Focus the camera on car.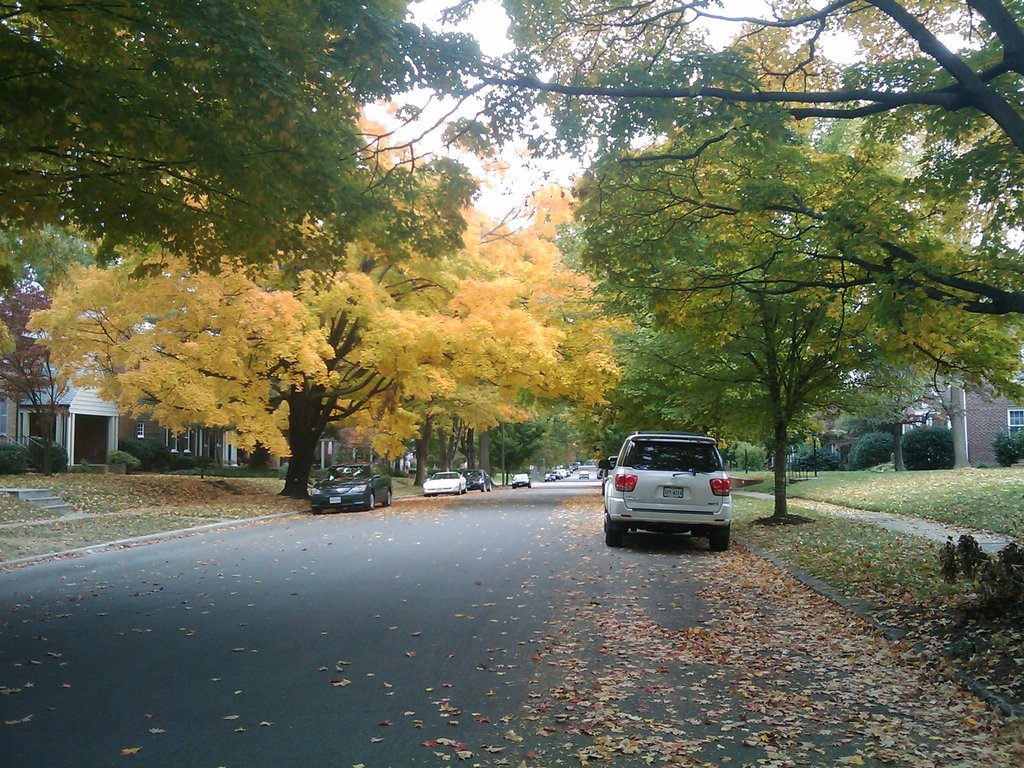
Focus region: 424, 472, 470, 495.
